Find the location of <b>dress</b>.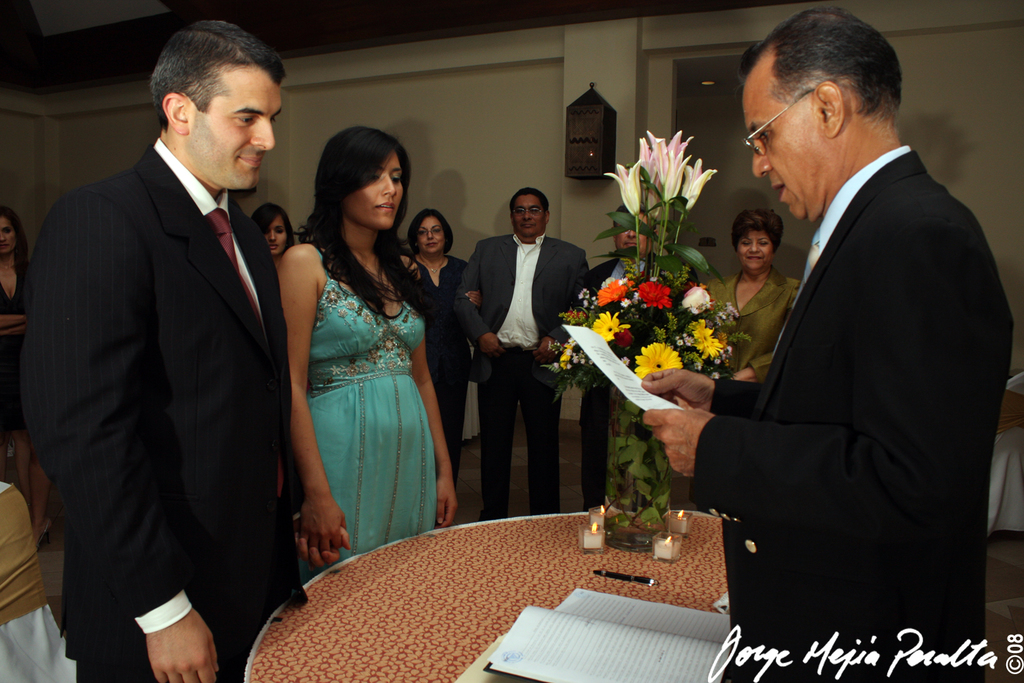
Location: <bbox>706, 265, 804, 387</bbox>.
